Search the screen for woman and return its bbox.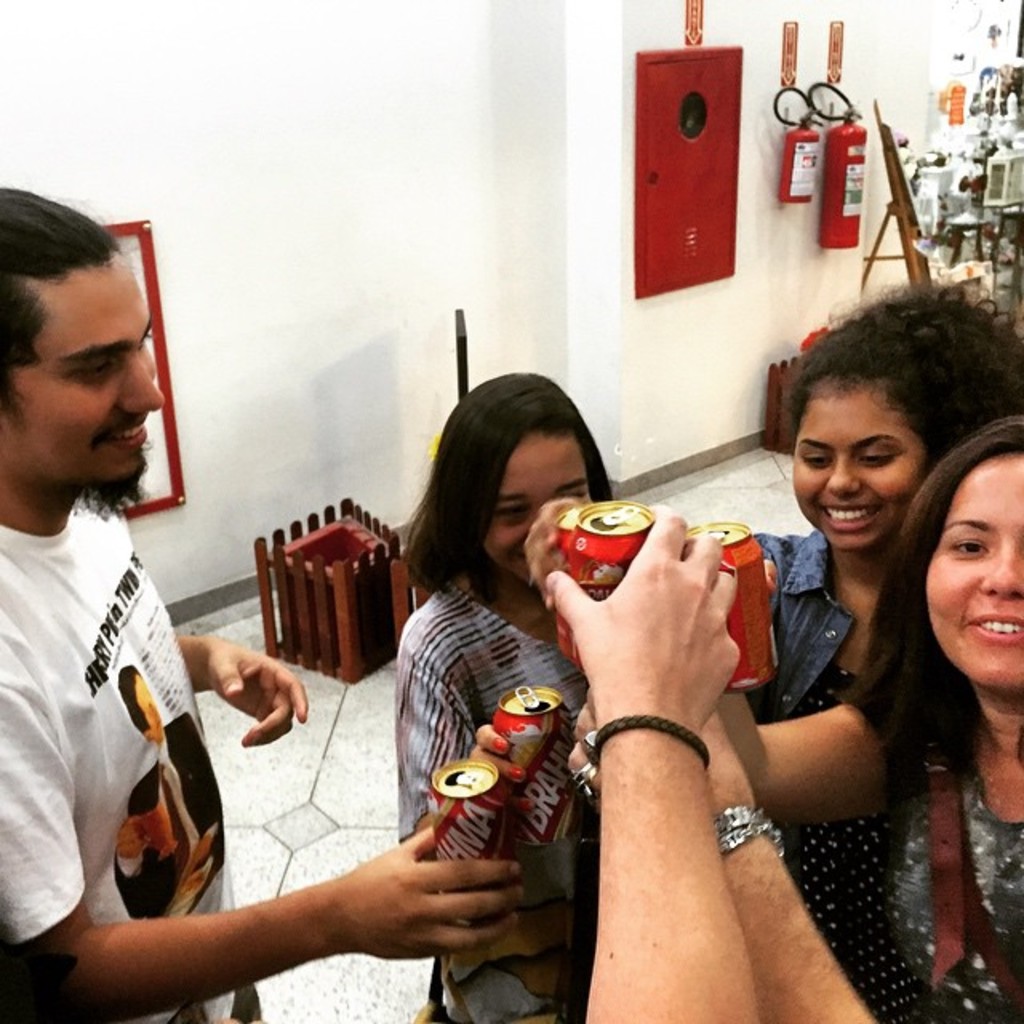
Found: bbox=(523, 278, 1022, 846).
